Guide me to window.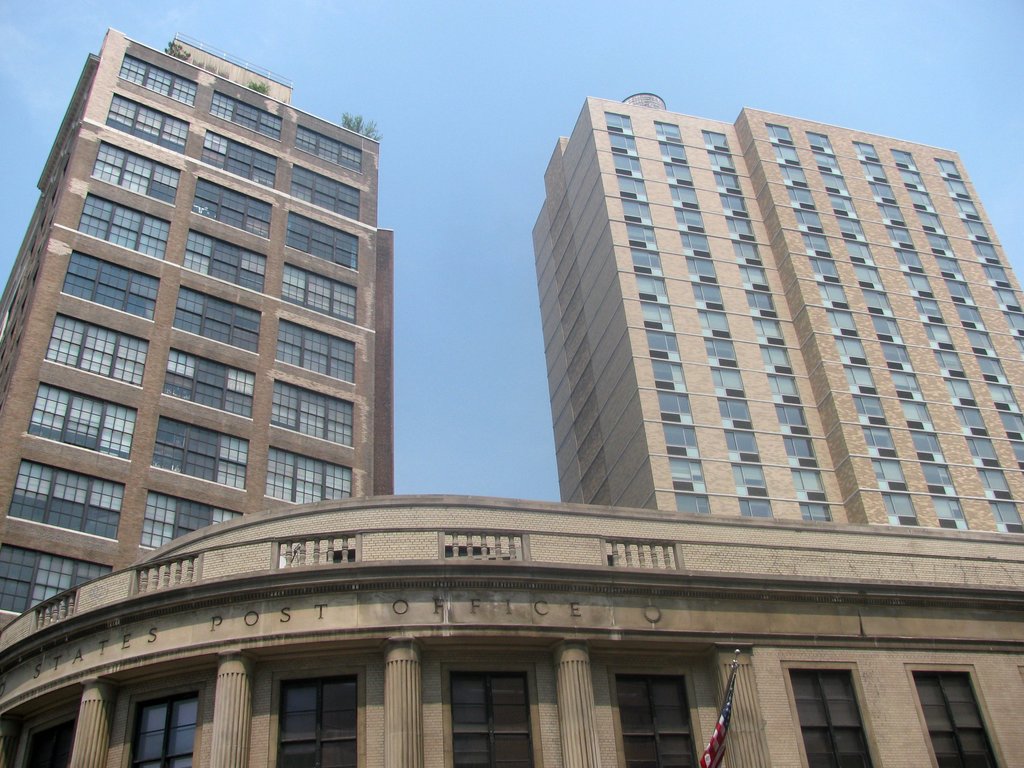
Guidance: bbox=[738, 493, 772, 516].
